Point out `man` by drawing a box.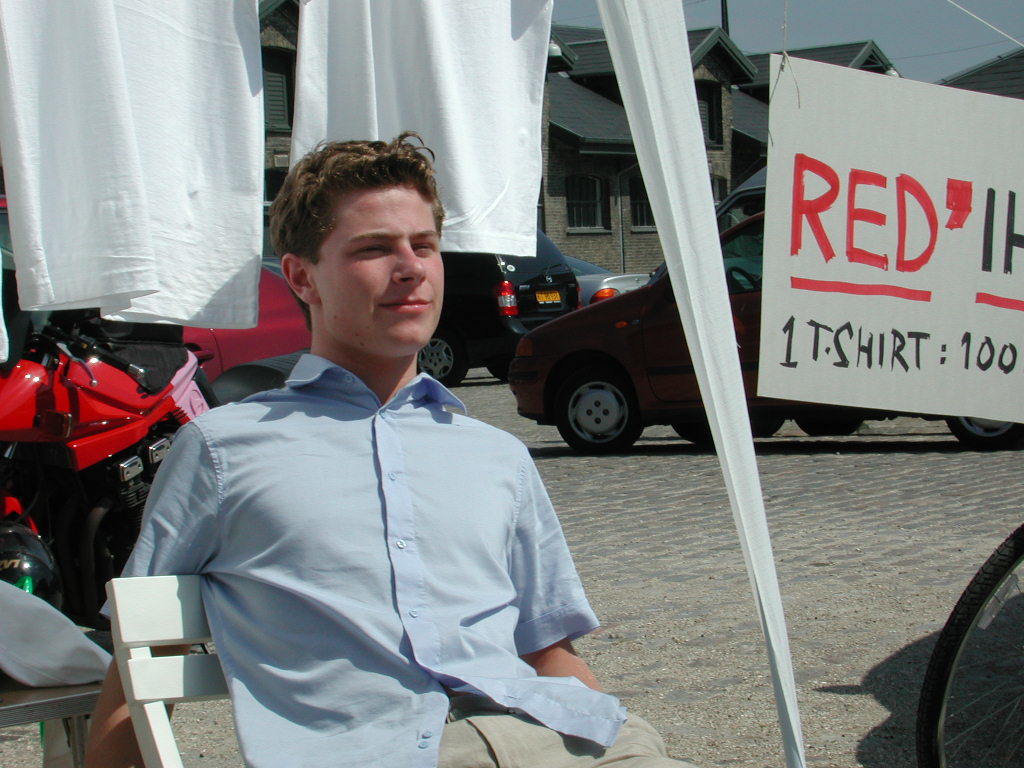
rect(122, 148, 586, 756).
